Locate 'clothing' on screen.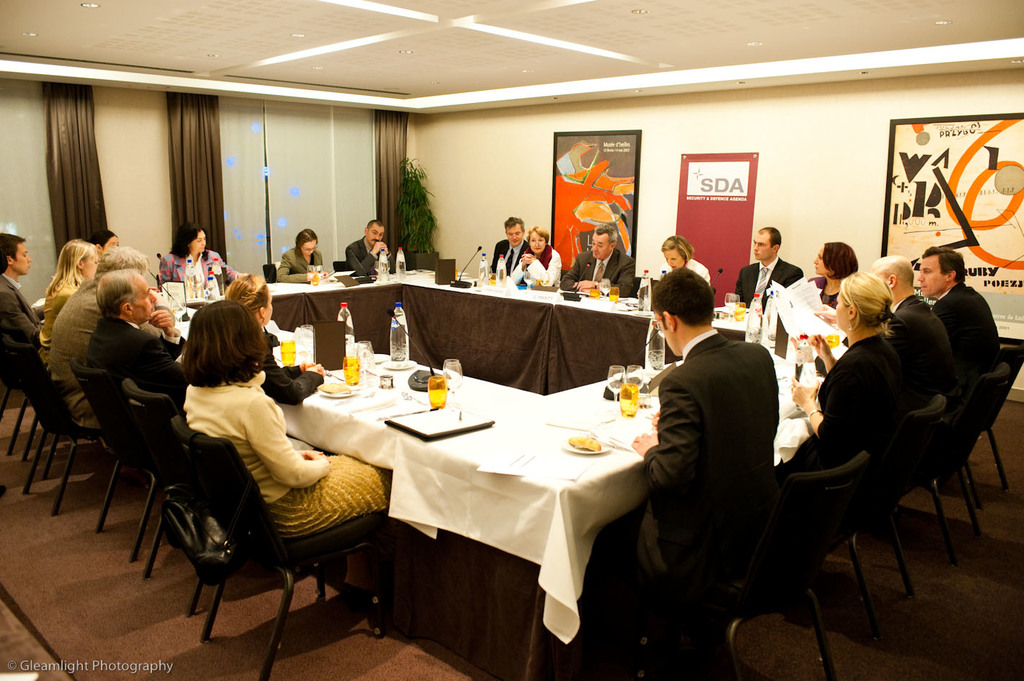
On screen at (x1=350, y1=239, x2=394, y2=273).
